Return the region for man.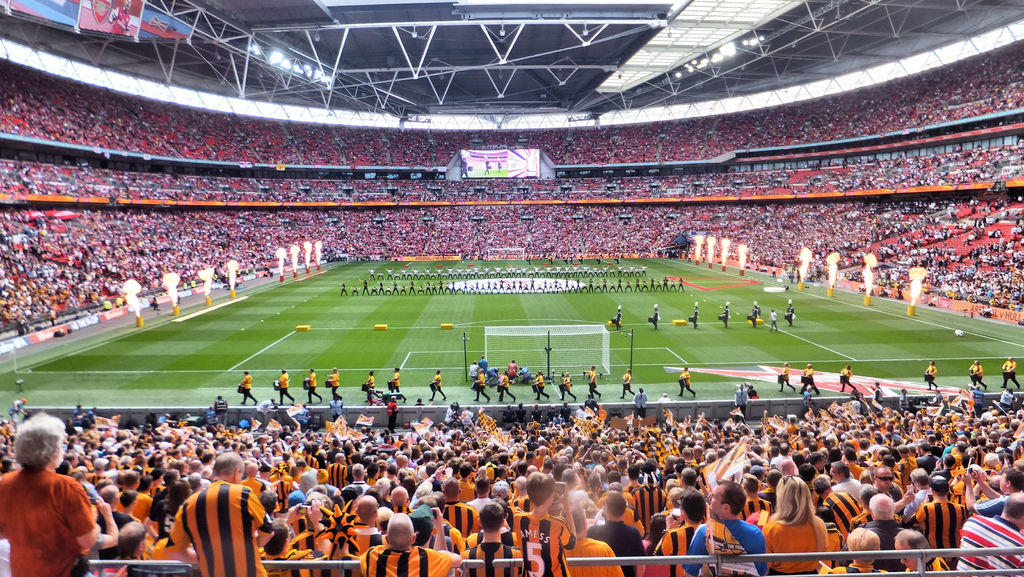
(x1=535, y1=373, x2=547, y2=403).
